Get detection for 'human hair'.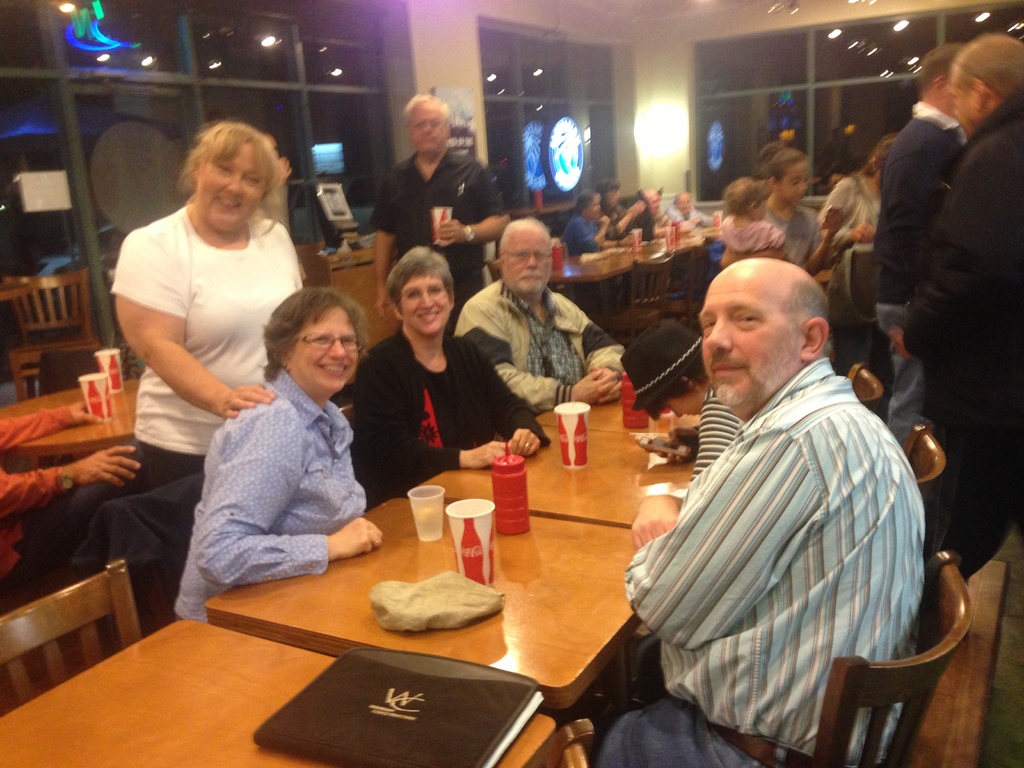
Detection: bbox=[404, 95, 456, 129].
